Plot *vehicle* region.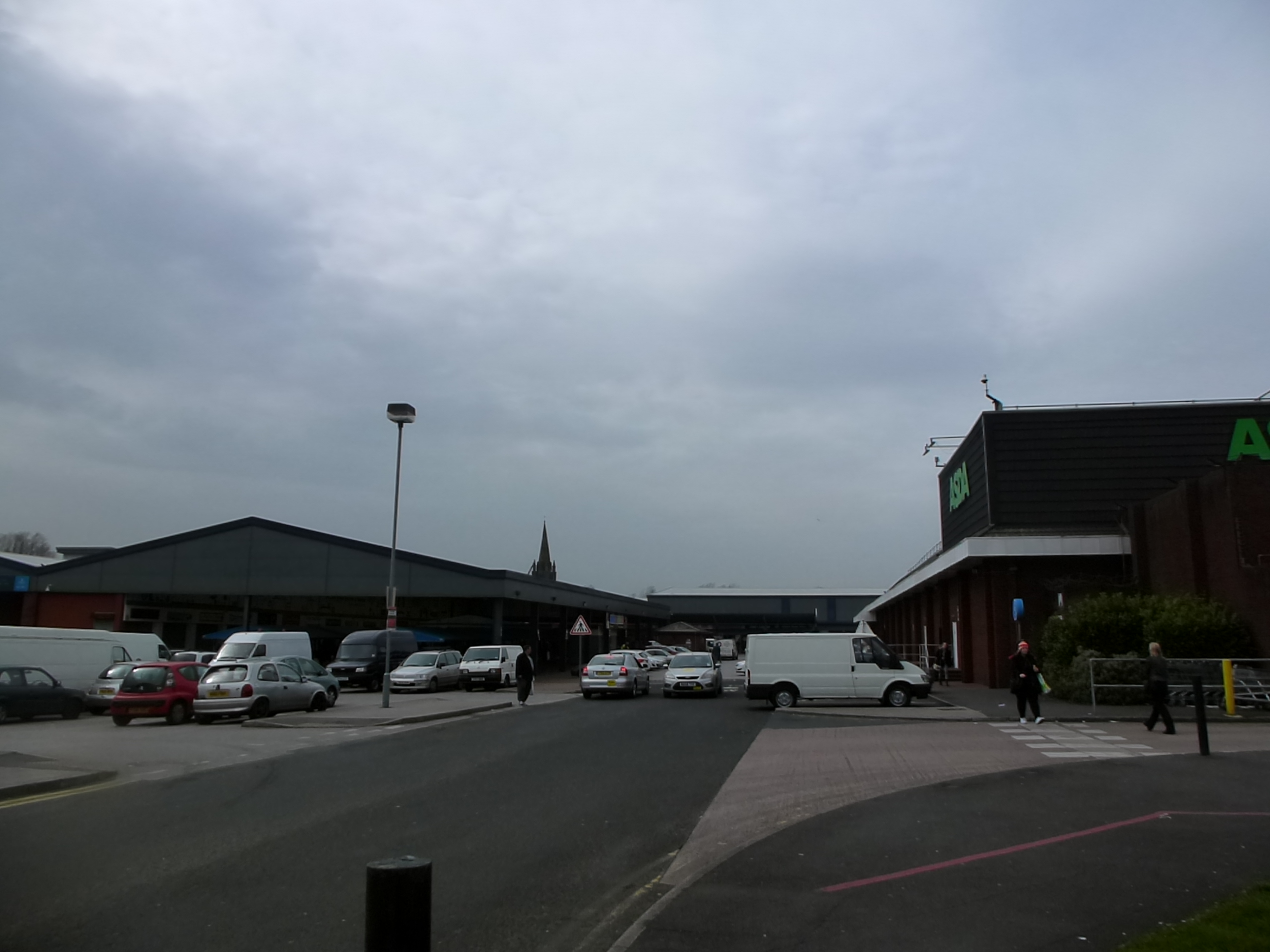
Plotted at (left=1, top=328, right=46, bottom=359).
